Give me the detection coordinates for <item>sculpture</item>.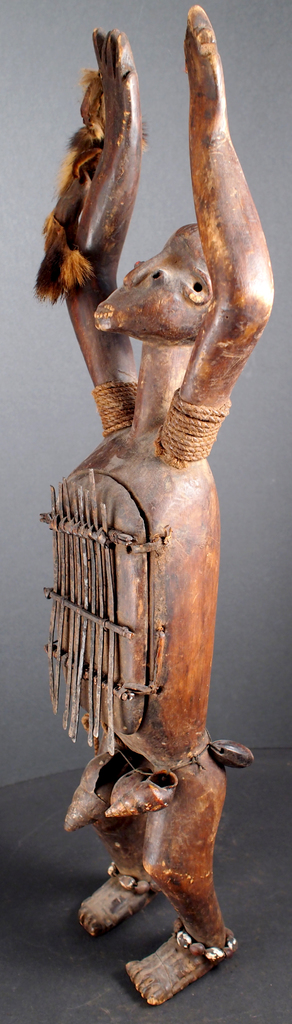
locate(15, 15, 275, 1023).
